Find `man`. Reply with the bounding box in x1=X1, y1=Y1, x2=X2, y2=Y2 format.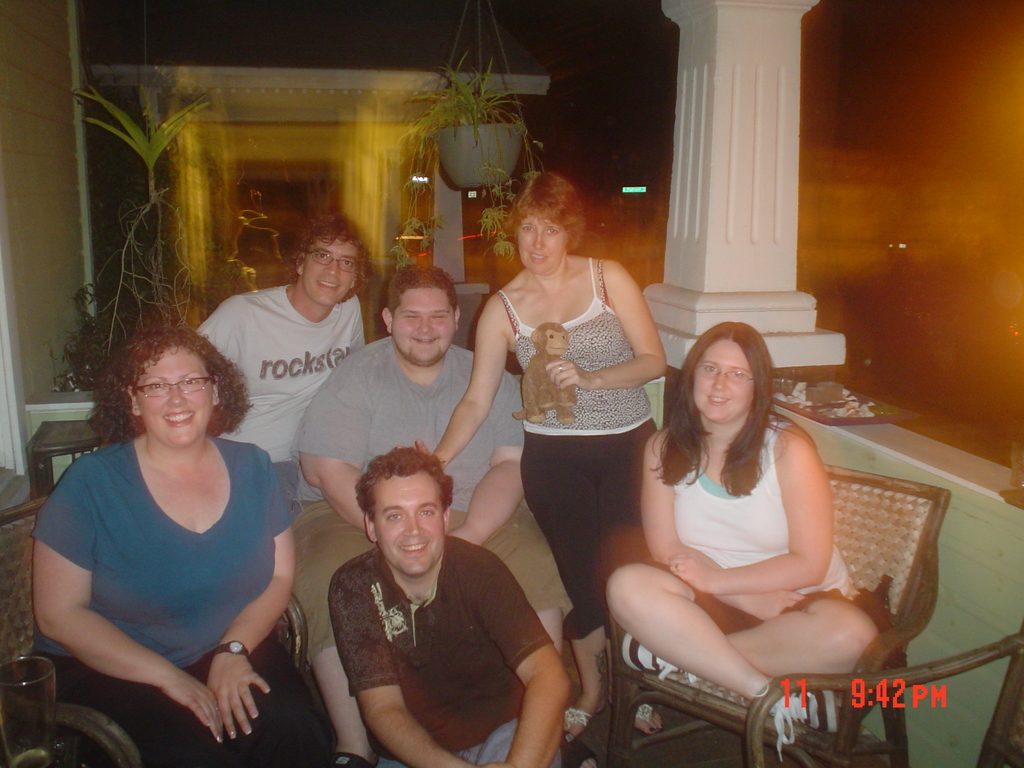
x1=289, y1=263, x2=534, y2=767.
